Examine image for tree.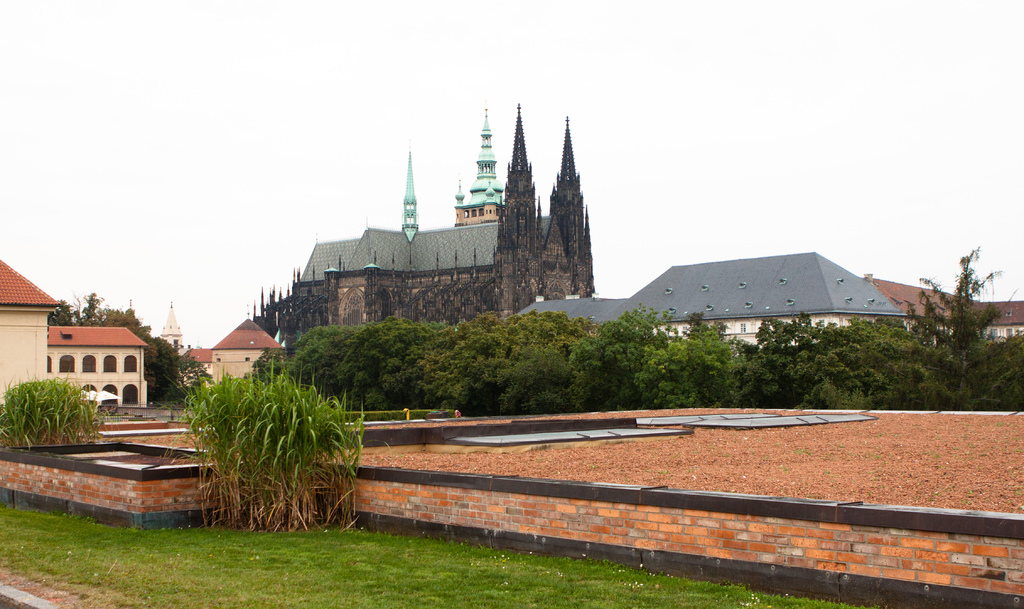
Examination result: region(496, 336, 575, 417).
